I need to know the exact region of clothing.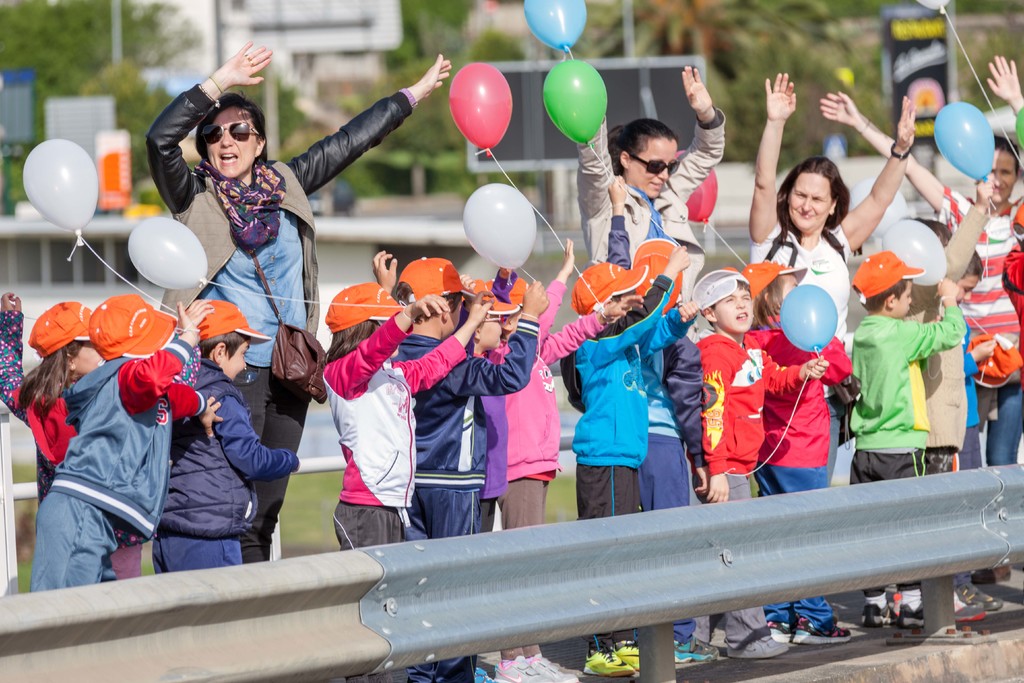
Region: 1:372:92:502.
